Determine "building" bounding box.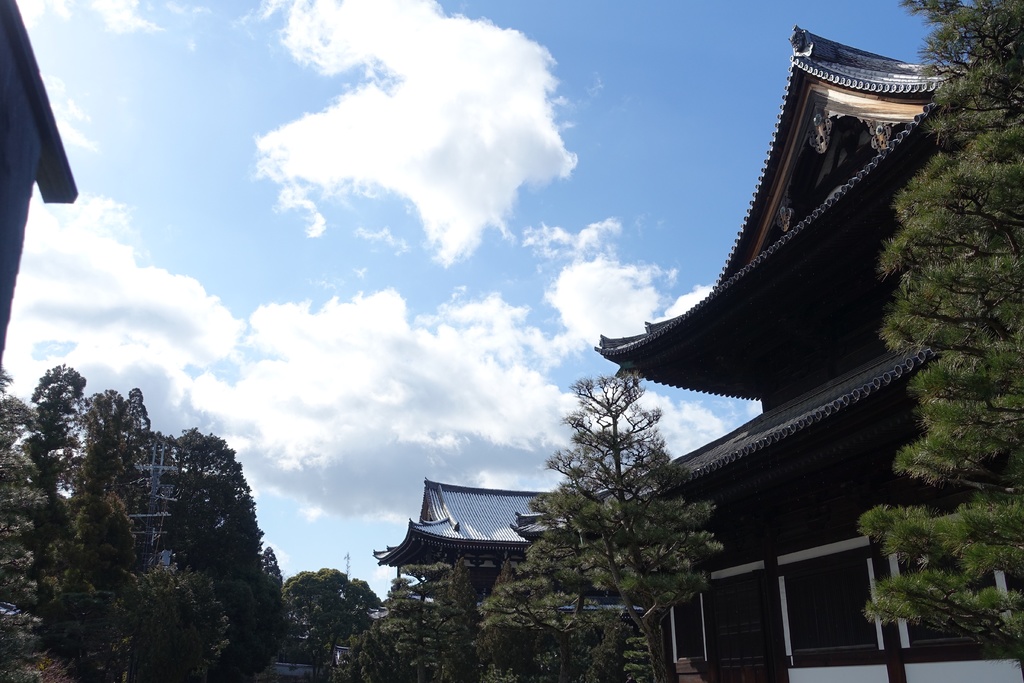
Determined: 596,31,1023,682.
